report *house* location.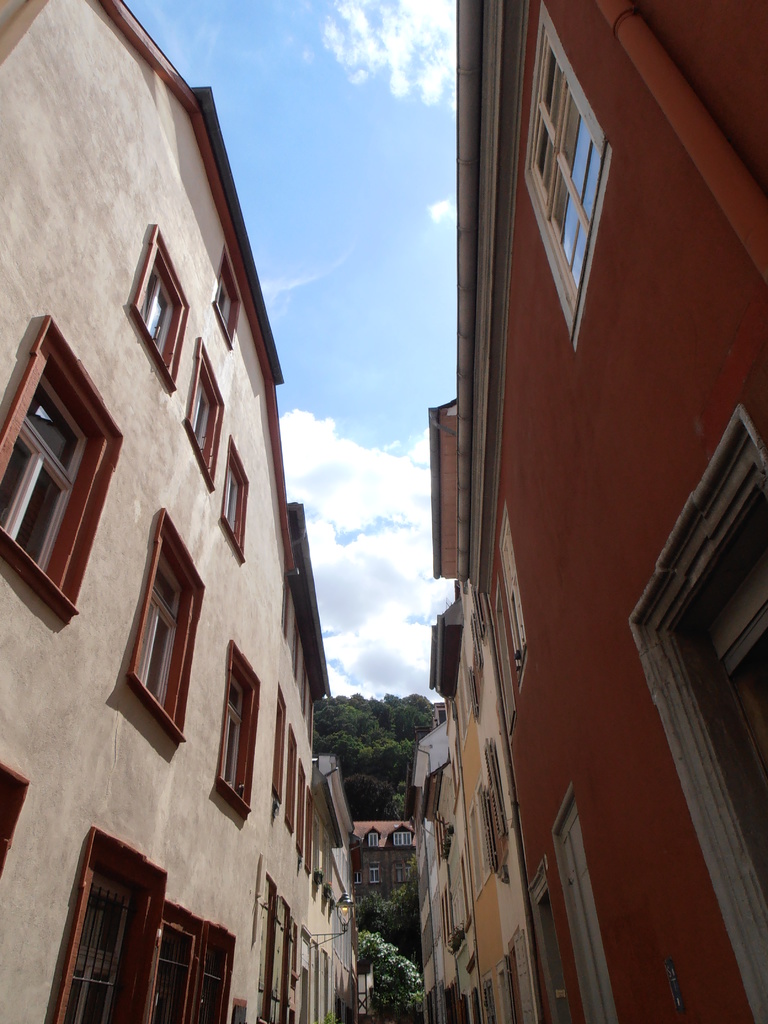
Report: locate(424, 0, 767, 1012).
